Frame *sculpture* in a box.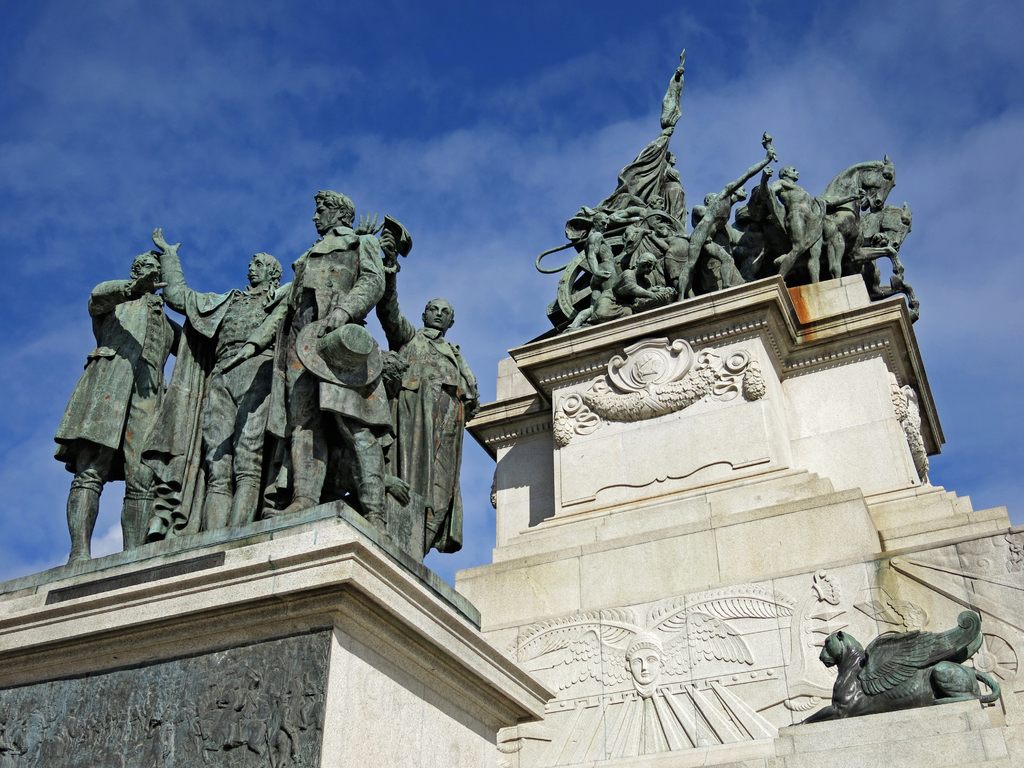
(x1=223, y1=193, x2=453, y2=579).
